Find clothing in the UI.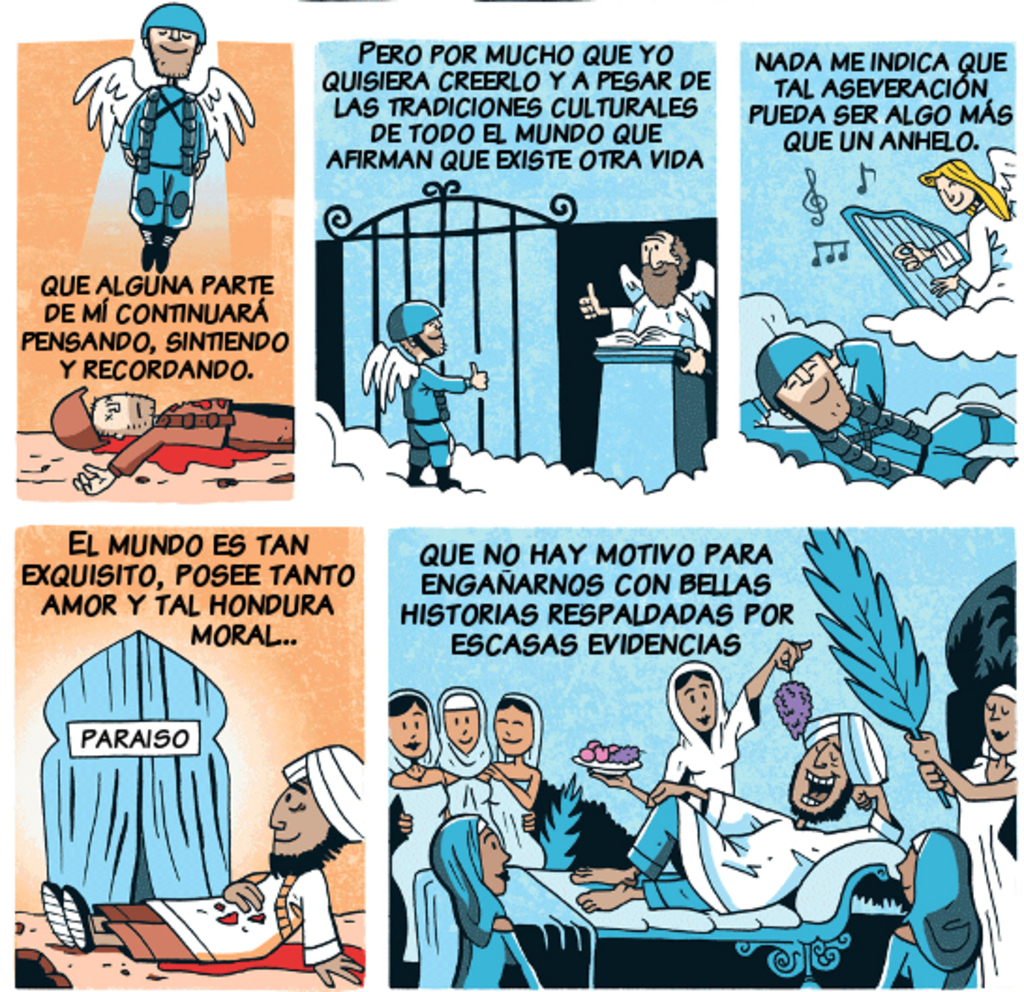
UI element at <region>626, 791, 891, 921</region>.
